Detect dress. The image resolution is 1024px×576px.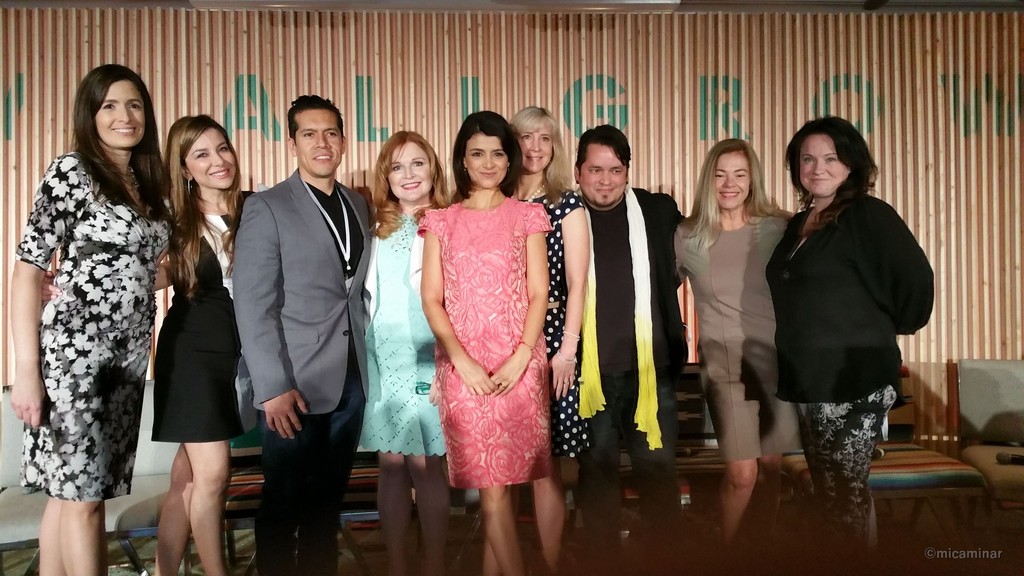
[left=675, top=212, right=800, bottom=465].
